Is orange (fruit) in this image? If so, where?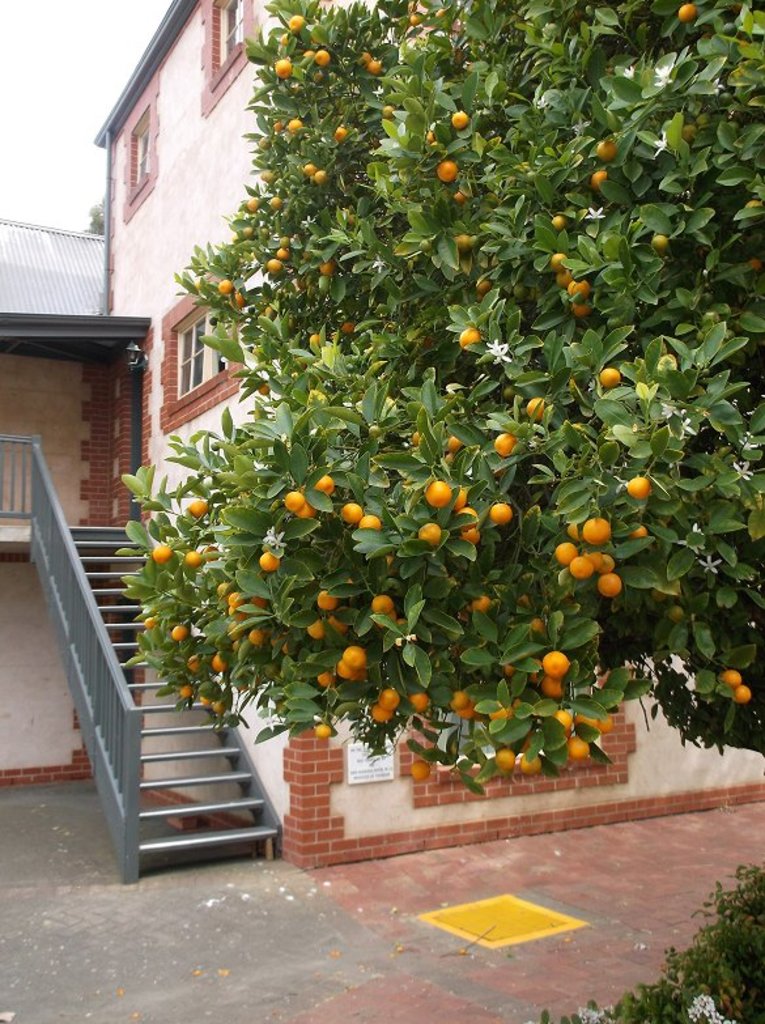
Yes, at [371,590,388,611].
